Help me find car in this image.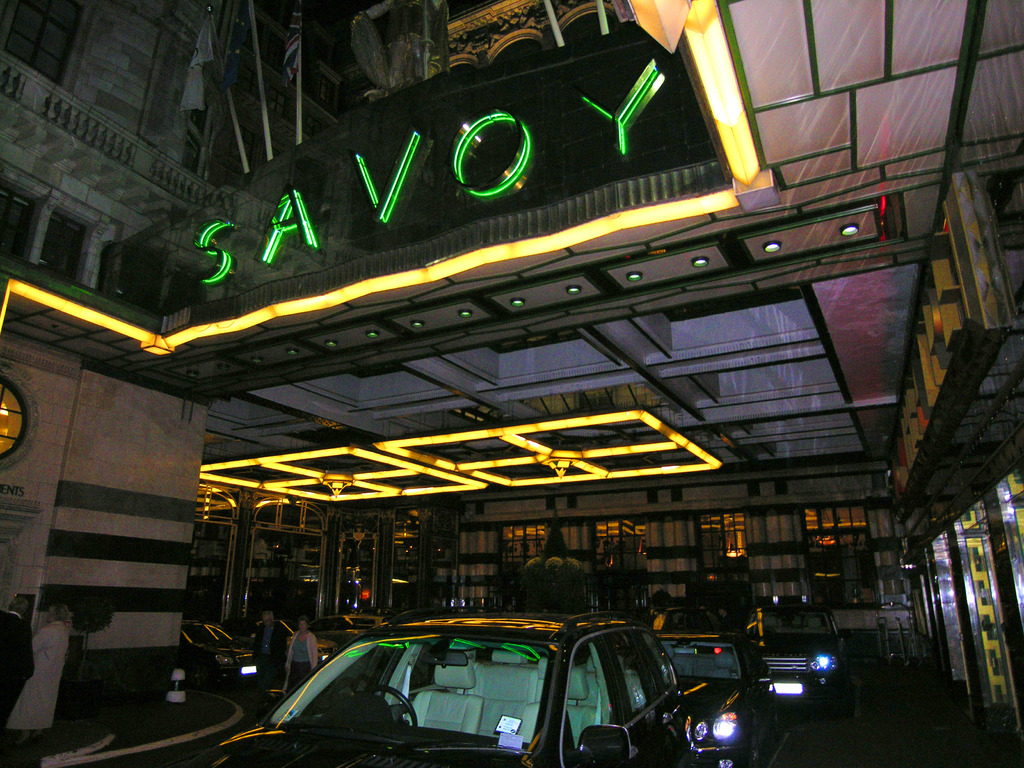
Found it: crop(744, 604, 853, 707).
